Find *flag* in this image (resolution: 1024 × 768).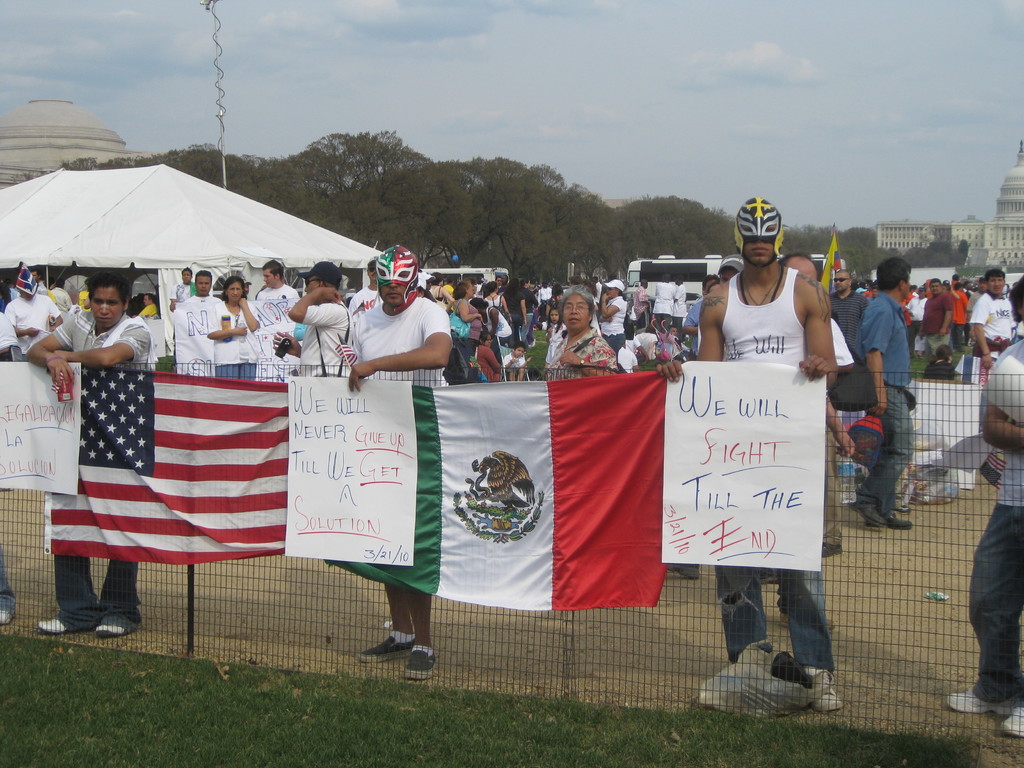
69,367,296,619.
